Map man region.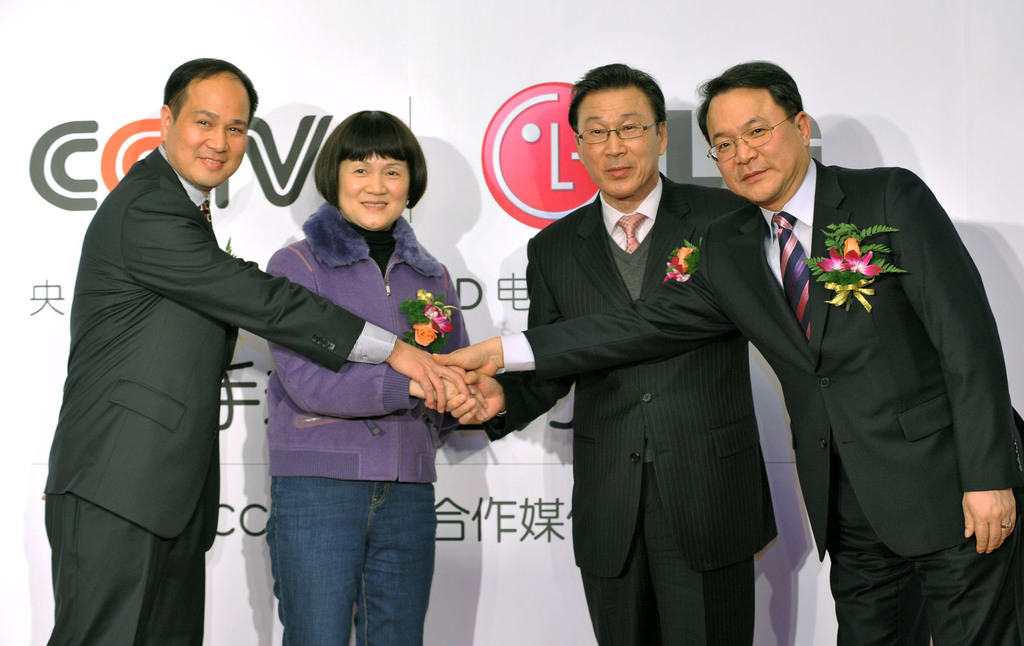
Mapped to [439,55,780,645].
